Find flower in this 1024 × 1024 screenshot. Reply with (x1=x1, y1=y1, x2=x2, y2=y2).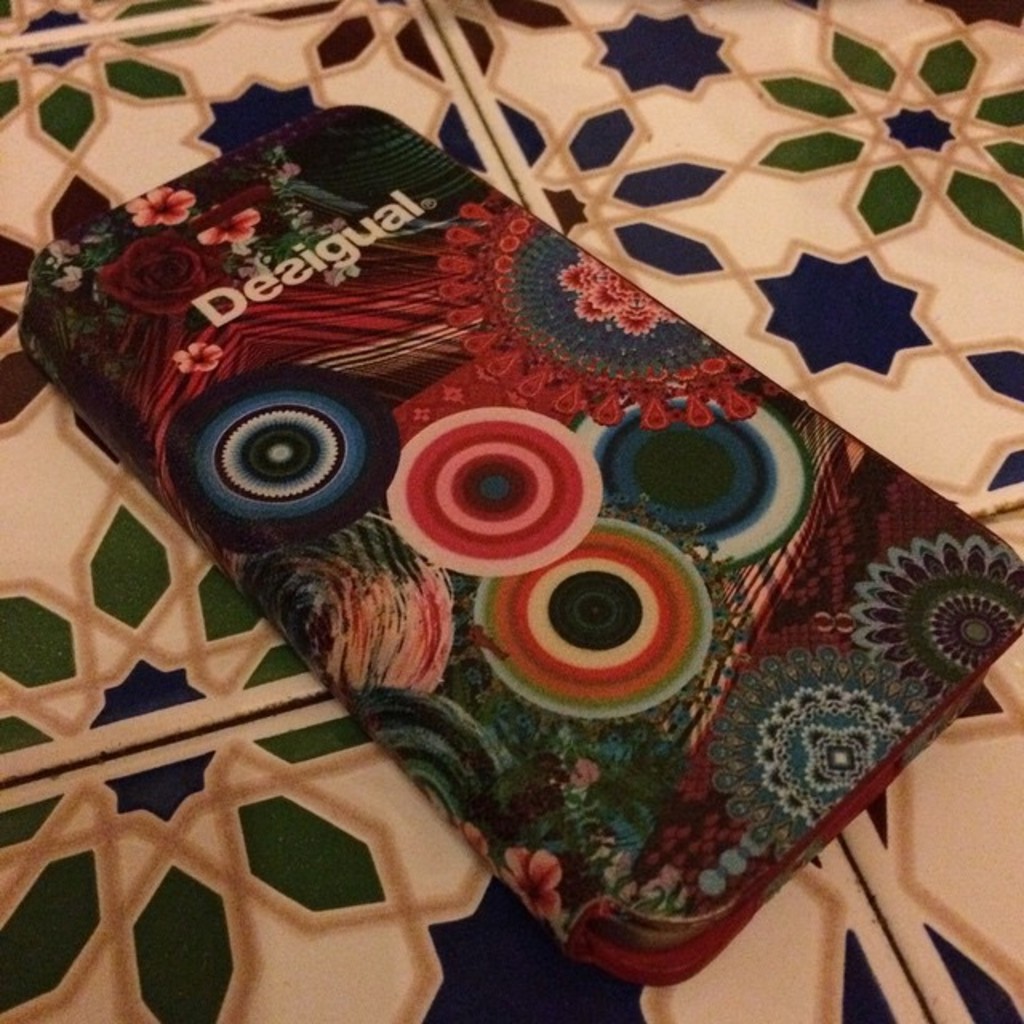
(x1=491, y1=840, x2=562, y2=931).
